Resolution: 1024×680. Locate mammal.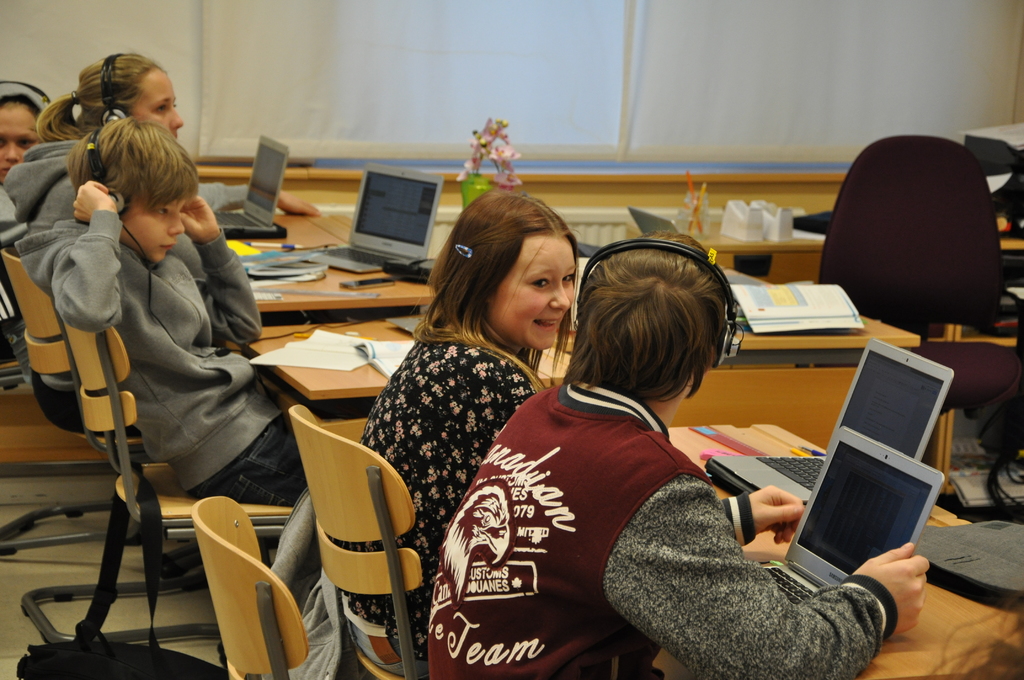
crop(12, 115, 283, 623).
